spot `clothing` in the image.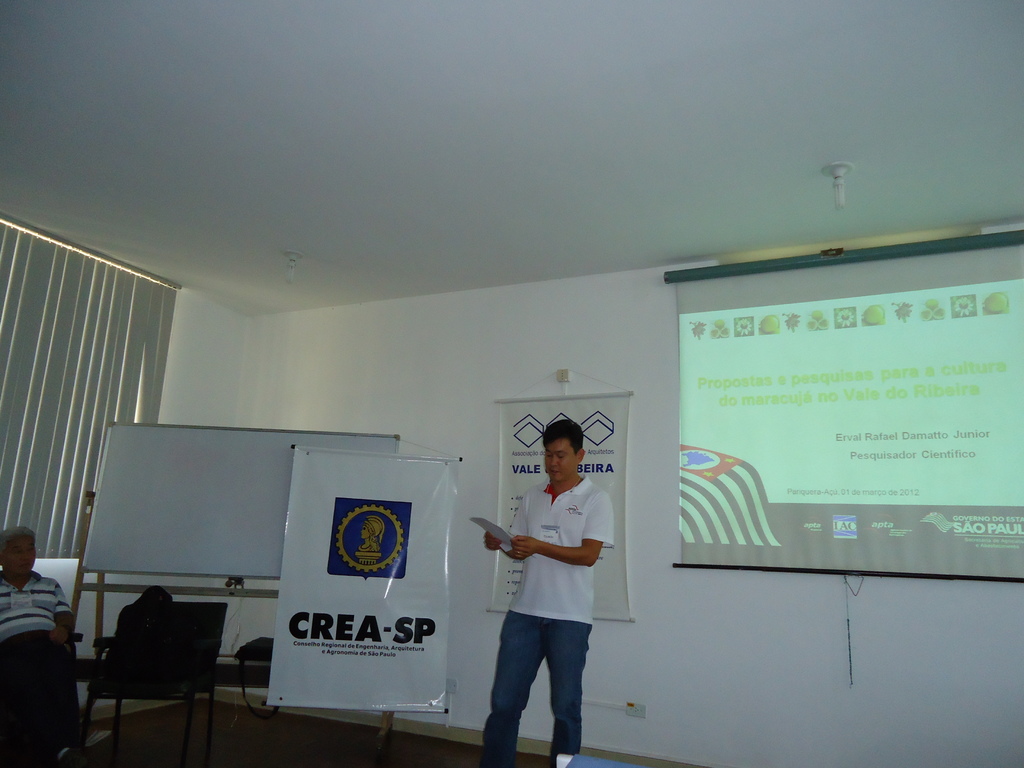
`clothing` found at bbox=[465, 506, 604, 739].
